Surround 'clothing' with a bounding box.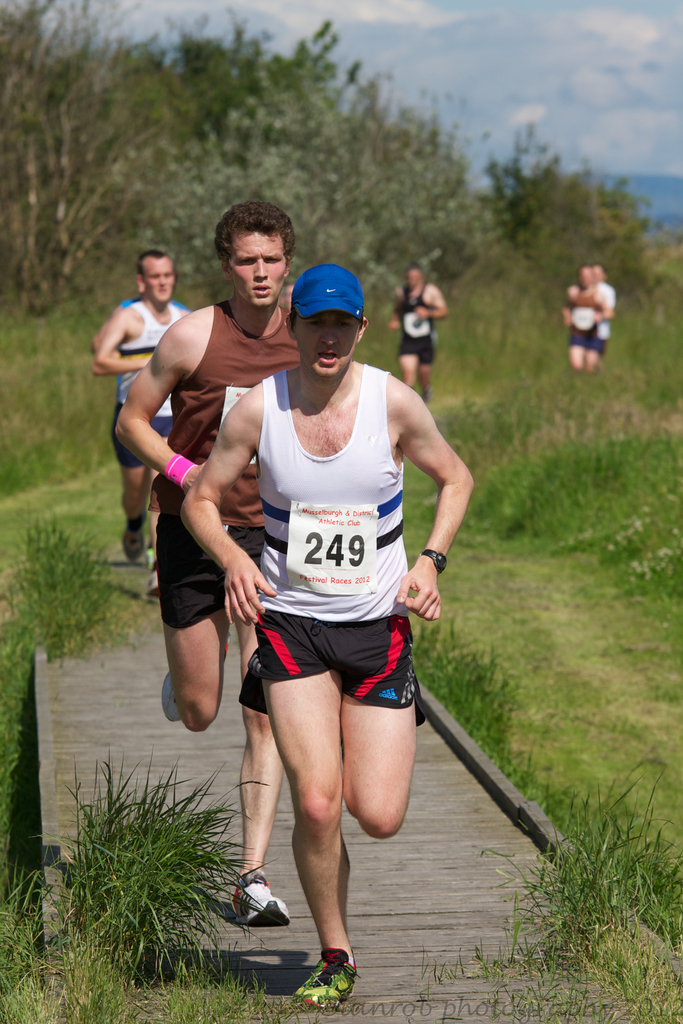
region(108, 305, 186, 468).
